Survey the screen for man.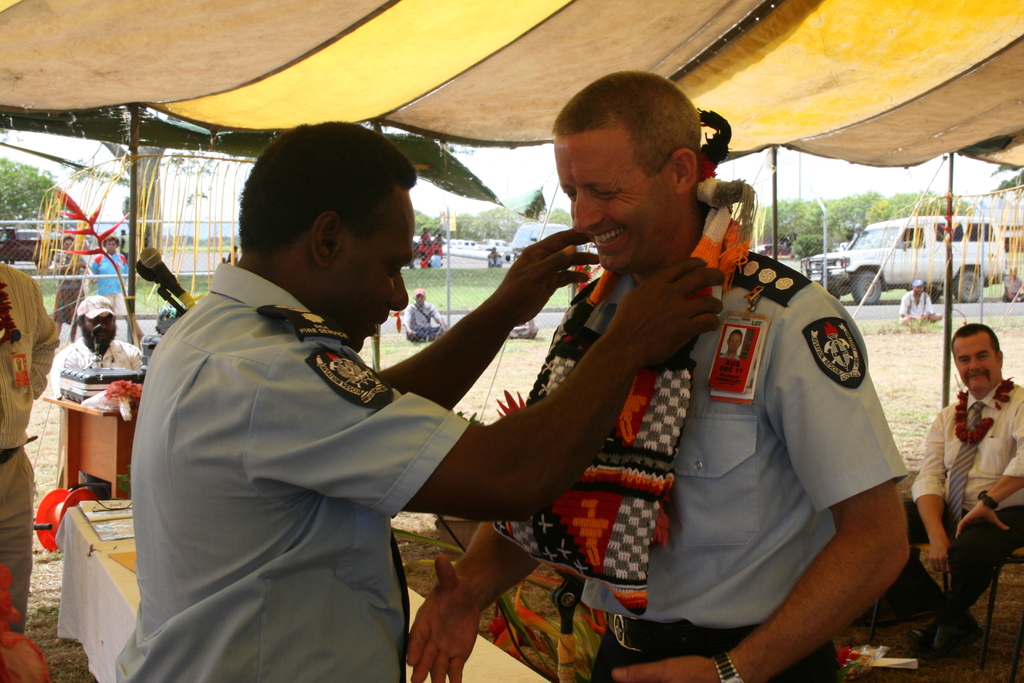
Survey found: {"left": 0, "top": 248, "right": 52, "bottom": 625}.
